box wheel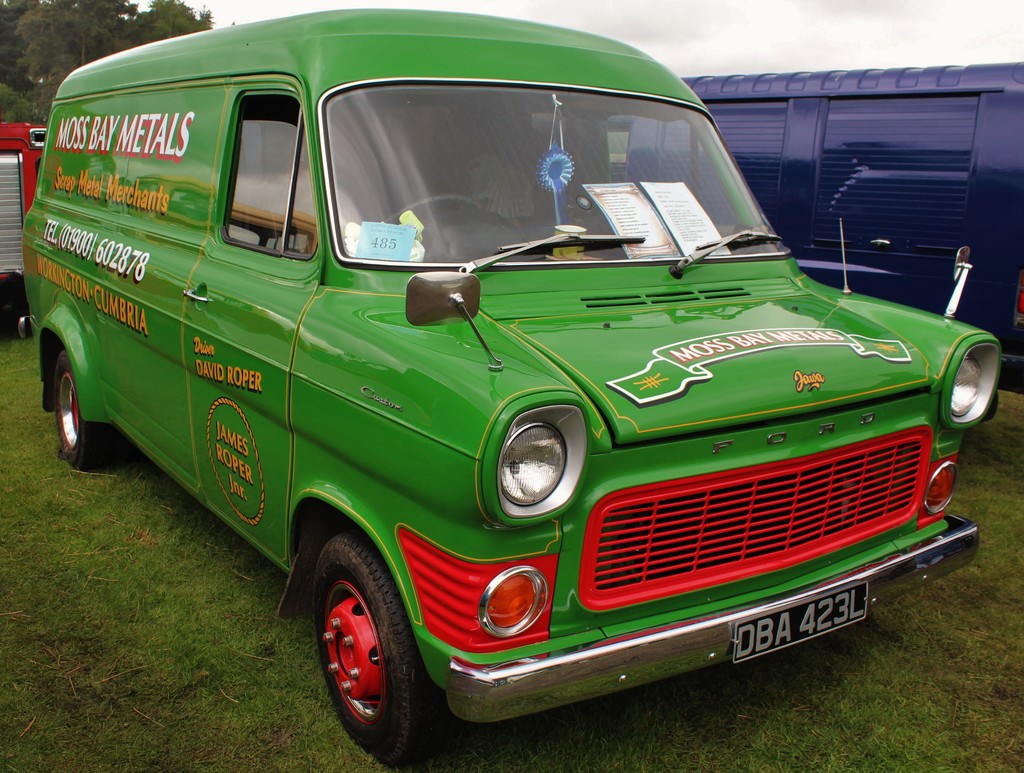
Rect(387, 185, 492, 233)
